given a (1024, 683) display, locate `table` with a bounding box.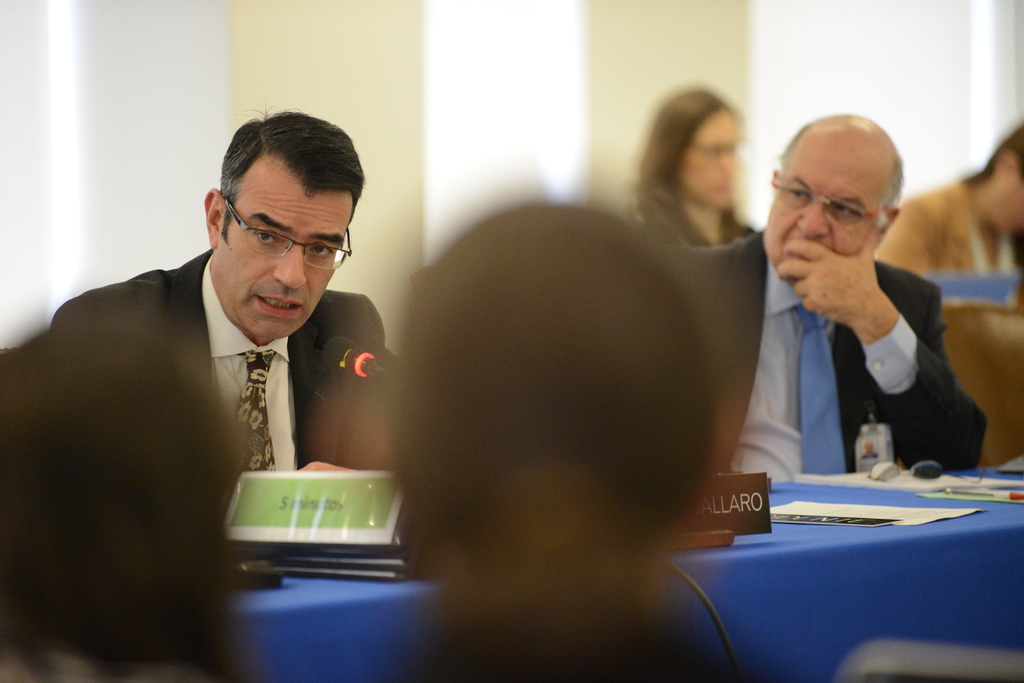
Located: <box>229,467,1023,682</box>.
